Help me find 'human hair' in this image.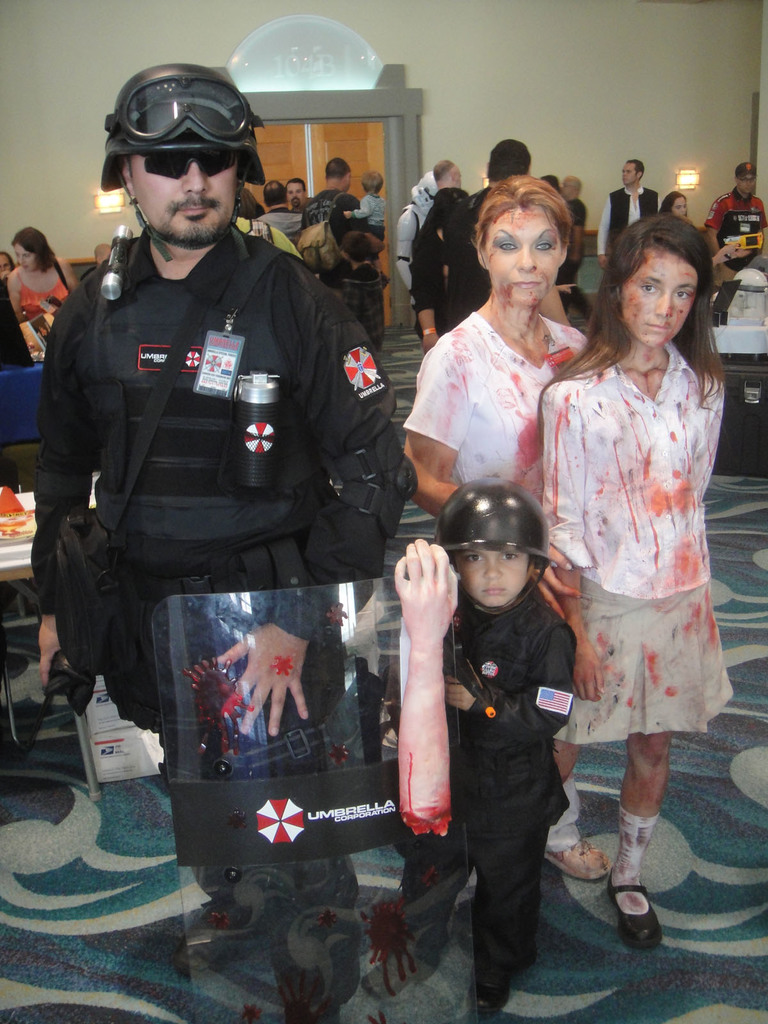
Found it: BBox(630, 156, 646, 177).
